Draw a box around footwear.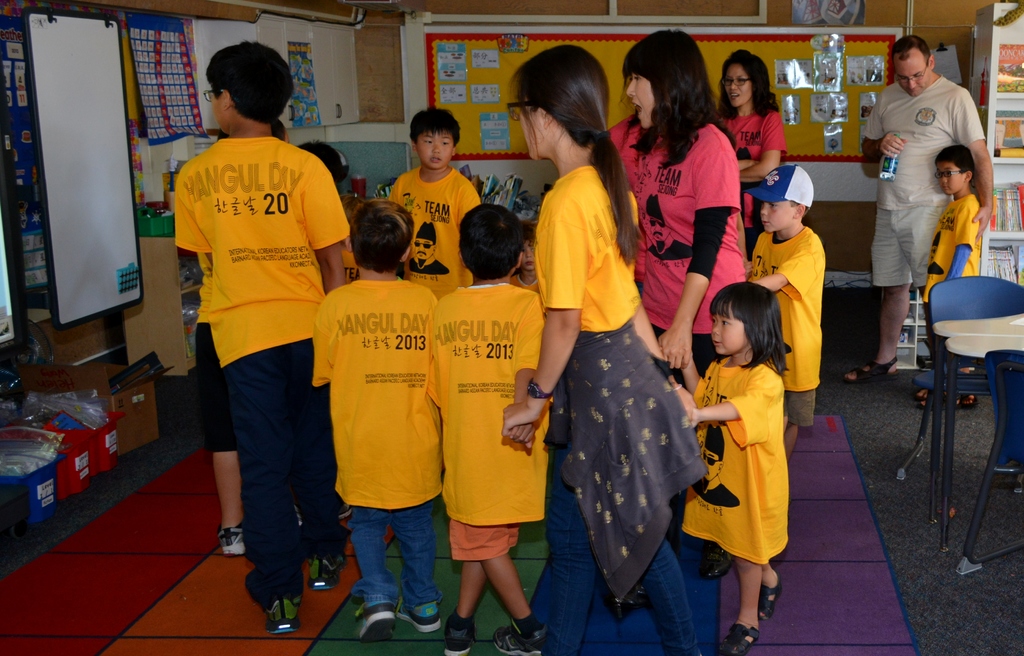
445,611,474,655.
